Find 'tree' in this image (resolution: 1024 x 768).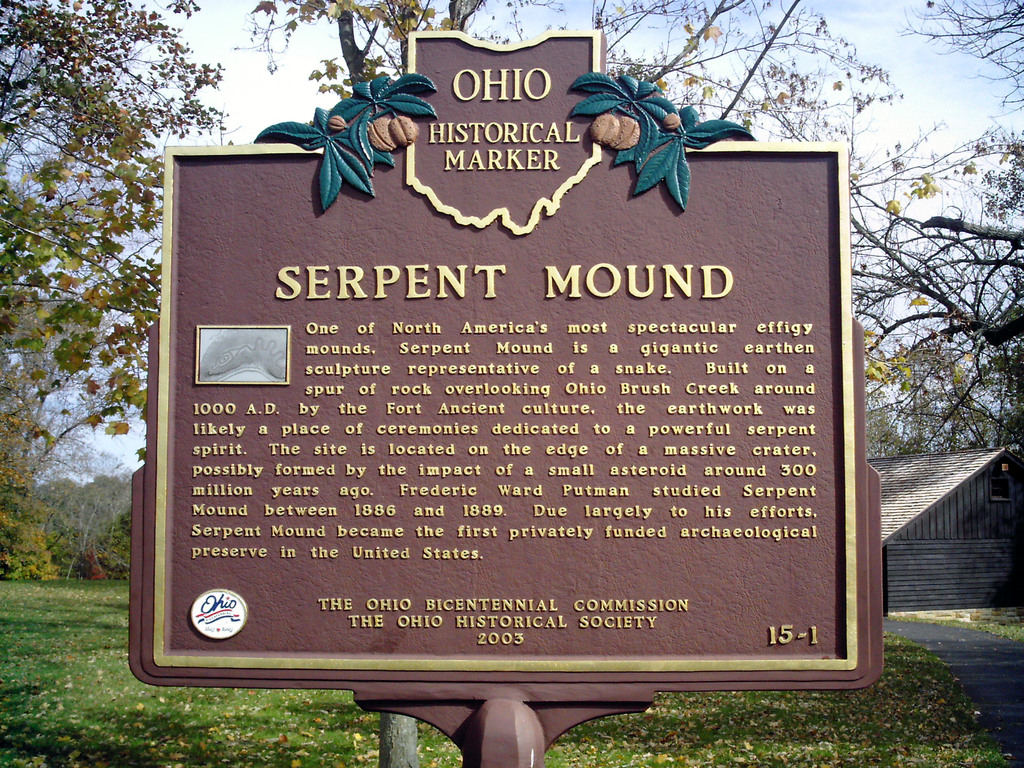
<bbox>474, 0, 904, 150</bbox>.
